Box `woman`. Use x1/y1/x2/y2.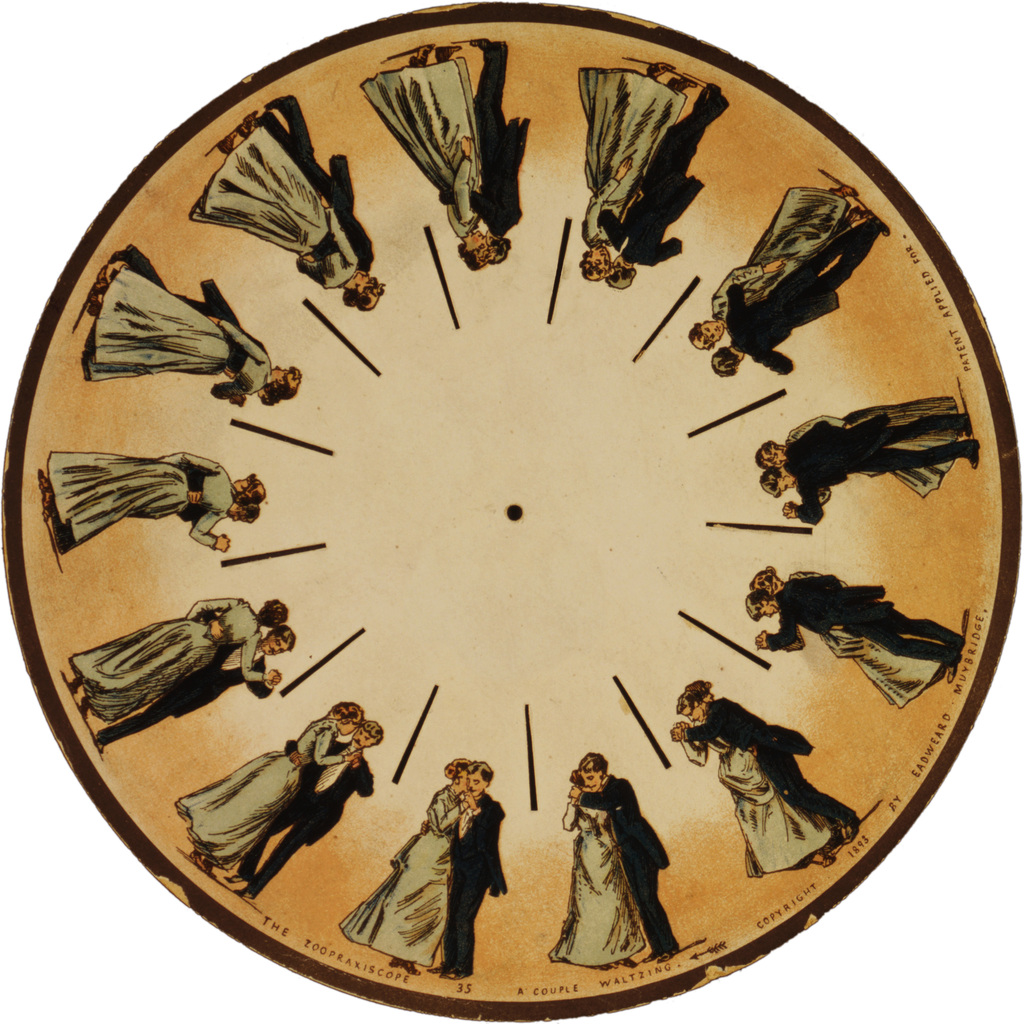
81/269/305/404.
